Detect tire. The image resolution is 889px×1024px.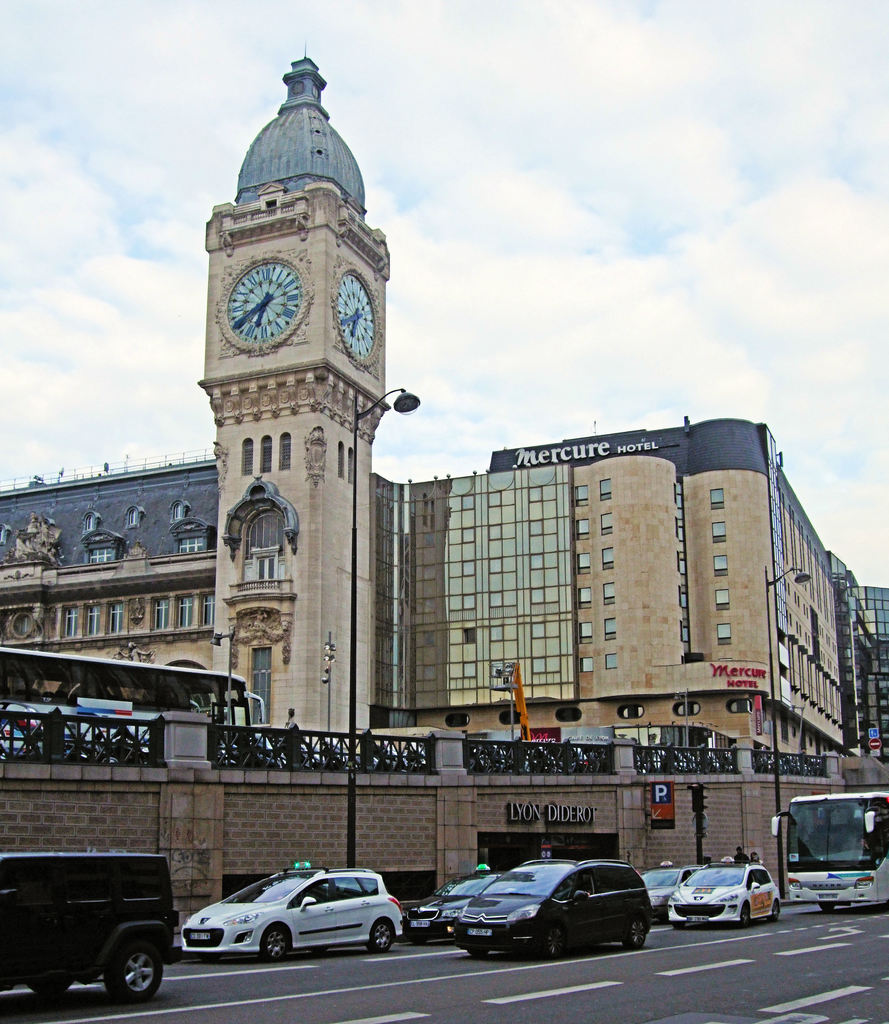
(368, 922, 392, 952).
